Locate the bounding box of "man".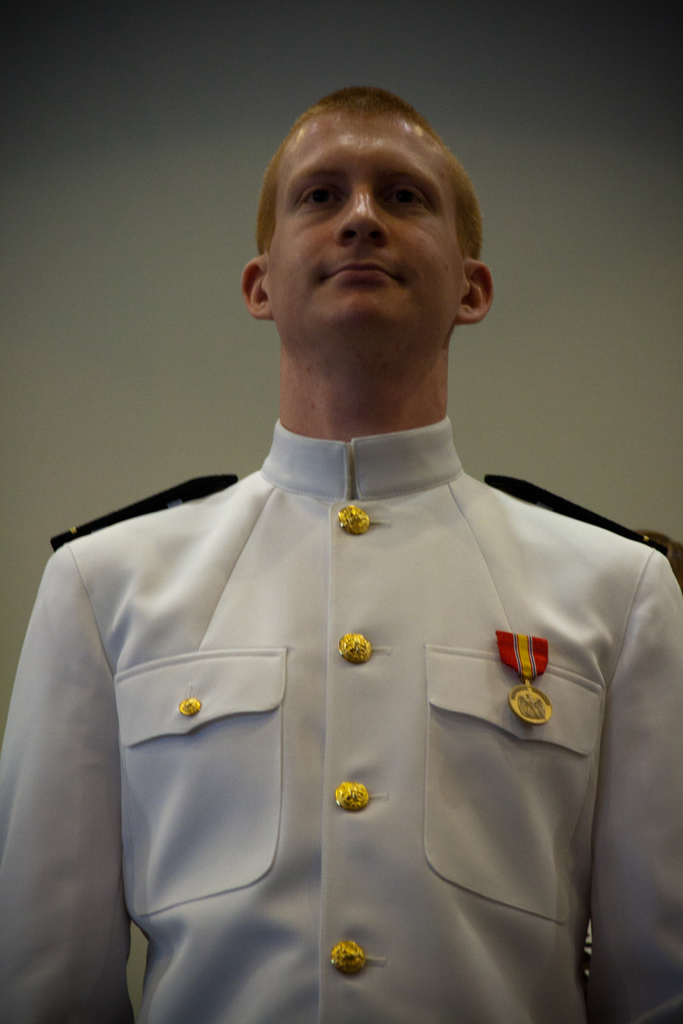
Bounding box: {"x1": 29, "y1": 65, "x2": 681, "y2": 986}.
